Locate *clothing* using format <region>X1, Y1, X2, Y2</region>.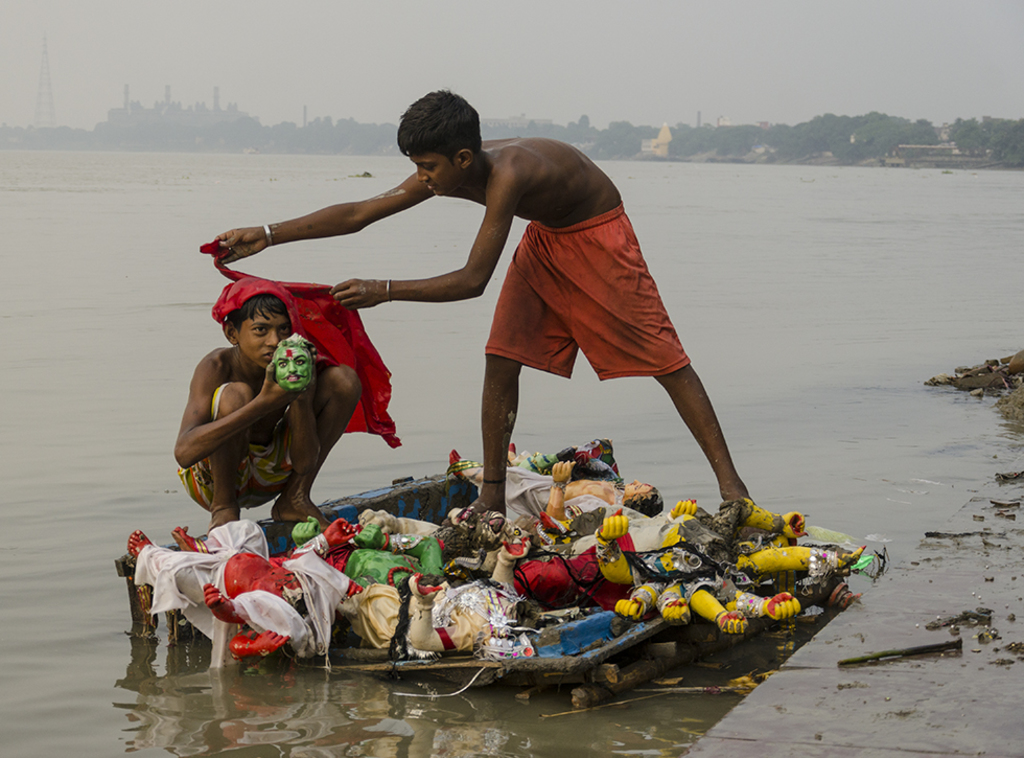
<region>132, 516, 339, 662</region>.
